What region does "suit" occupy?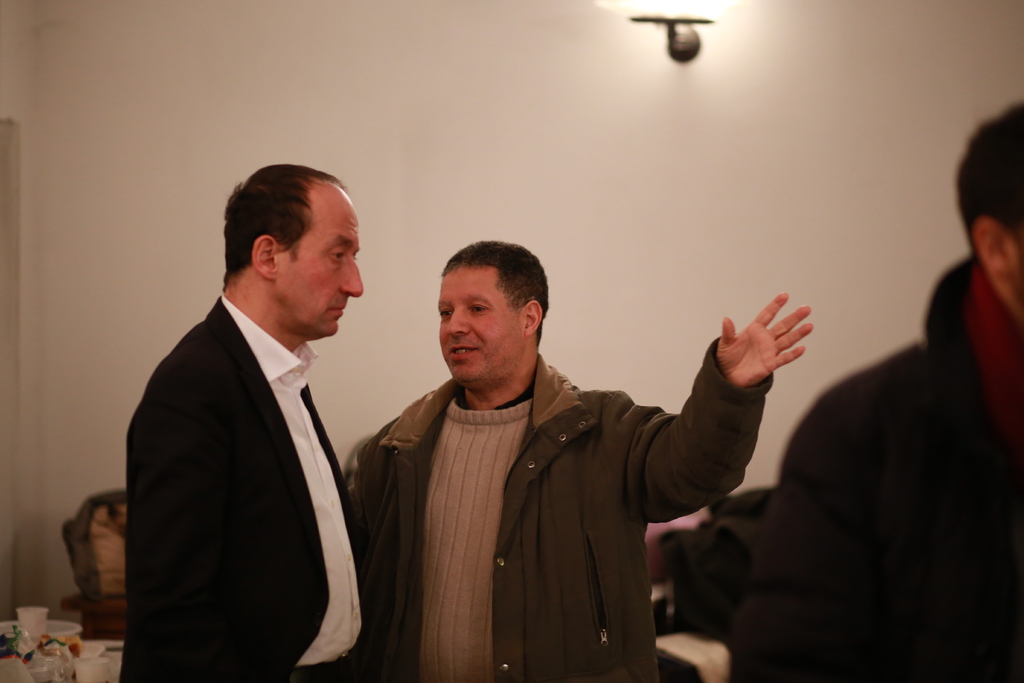
(left=104, top=223, right=393, bottom=668).
